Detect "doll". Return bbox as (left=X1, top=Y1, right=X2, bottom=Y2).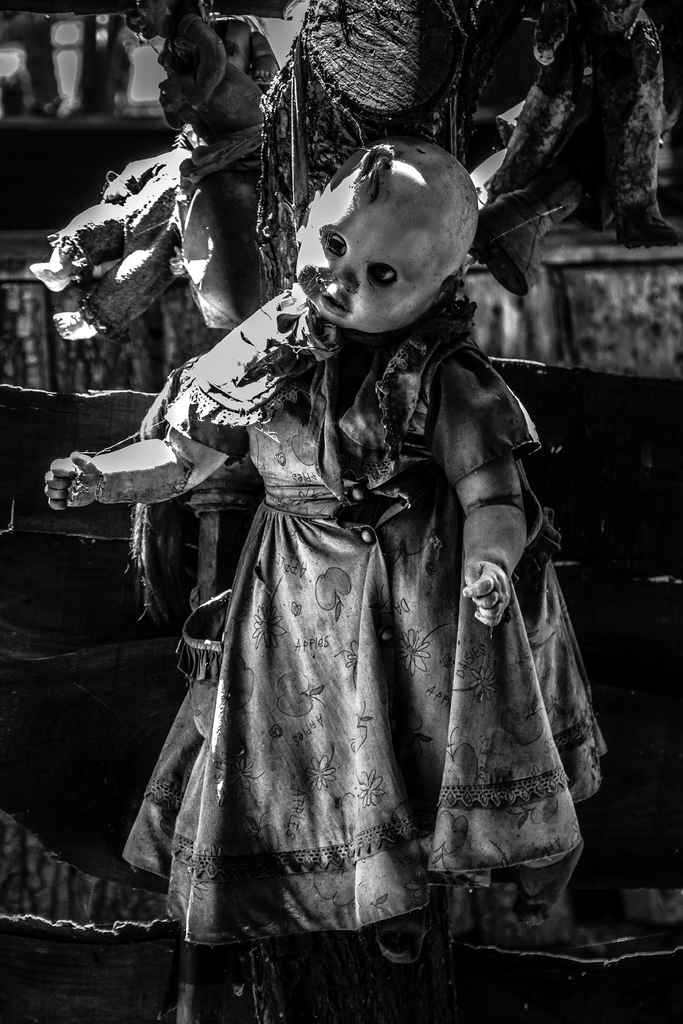
(left=79, top=104, right=542, bottom=1004).
